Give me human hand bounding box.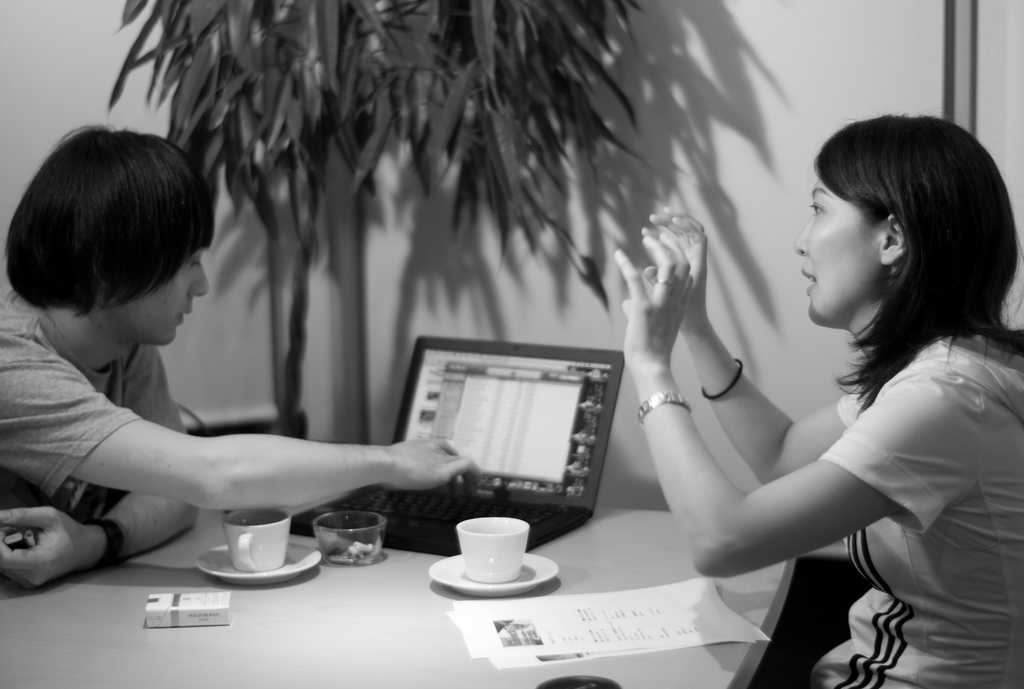
region(384, 432, 483, 489).
